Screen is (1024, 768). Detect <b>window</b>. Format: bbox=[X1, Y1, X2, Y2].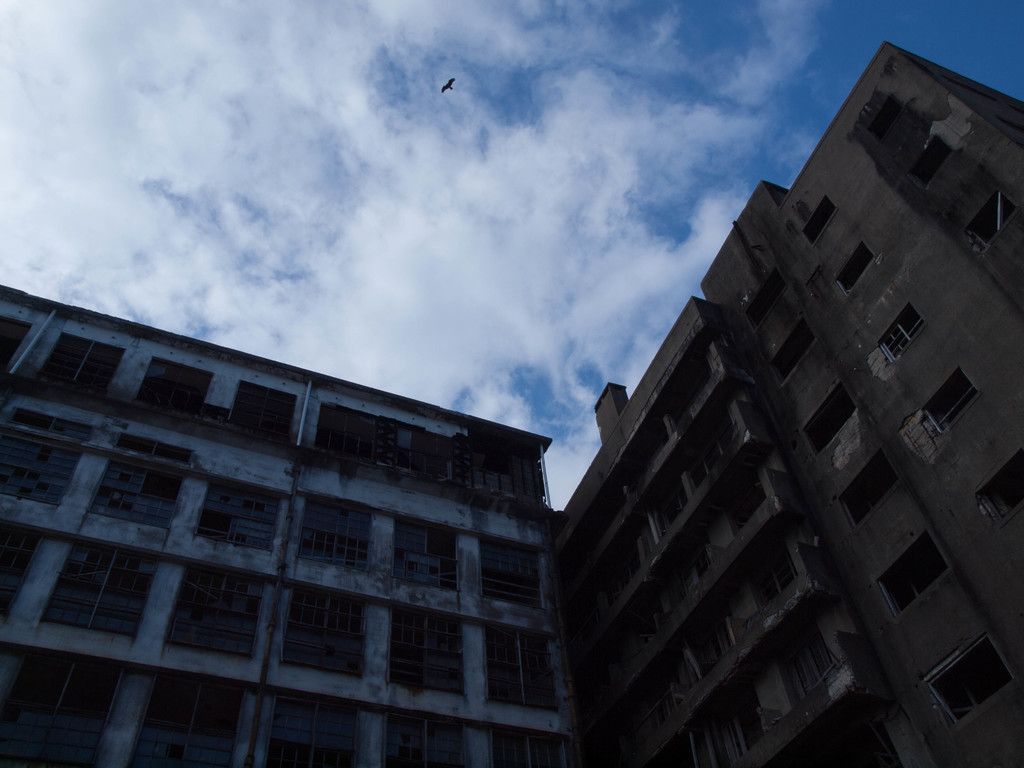
bbox=[35, 543, 159, 640].
